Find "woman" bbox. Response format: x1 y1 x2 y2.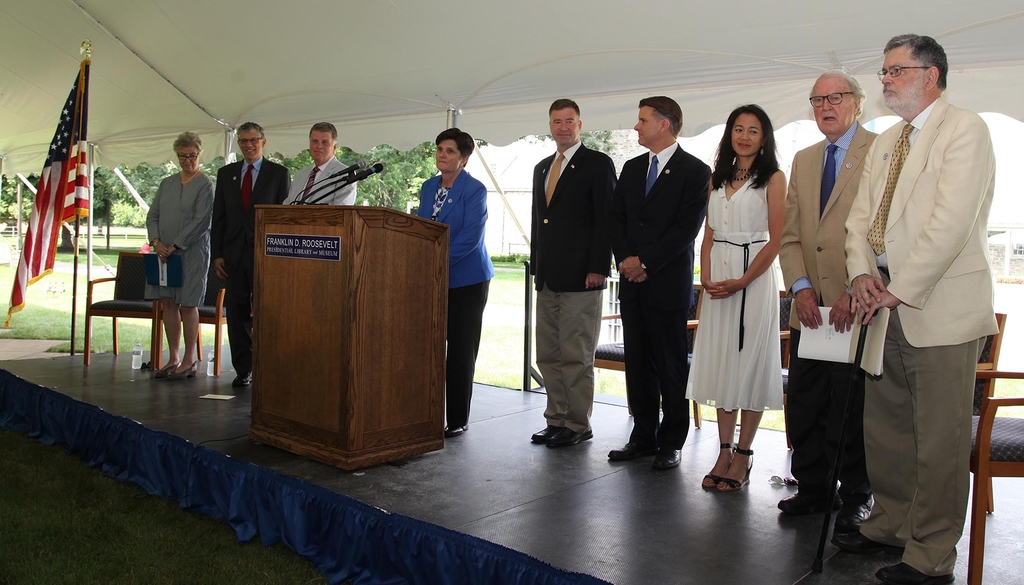
414 125 499 442.
